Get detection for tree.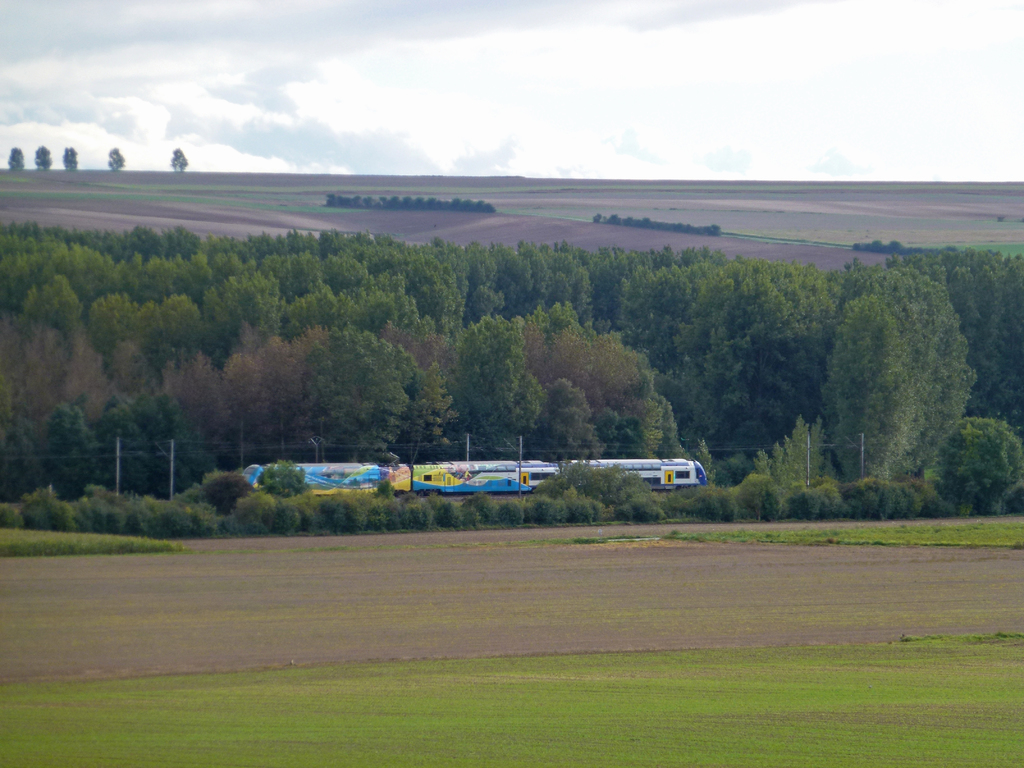
Detection: locate(636, 397, 669, 461).
